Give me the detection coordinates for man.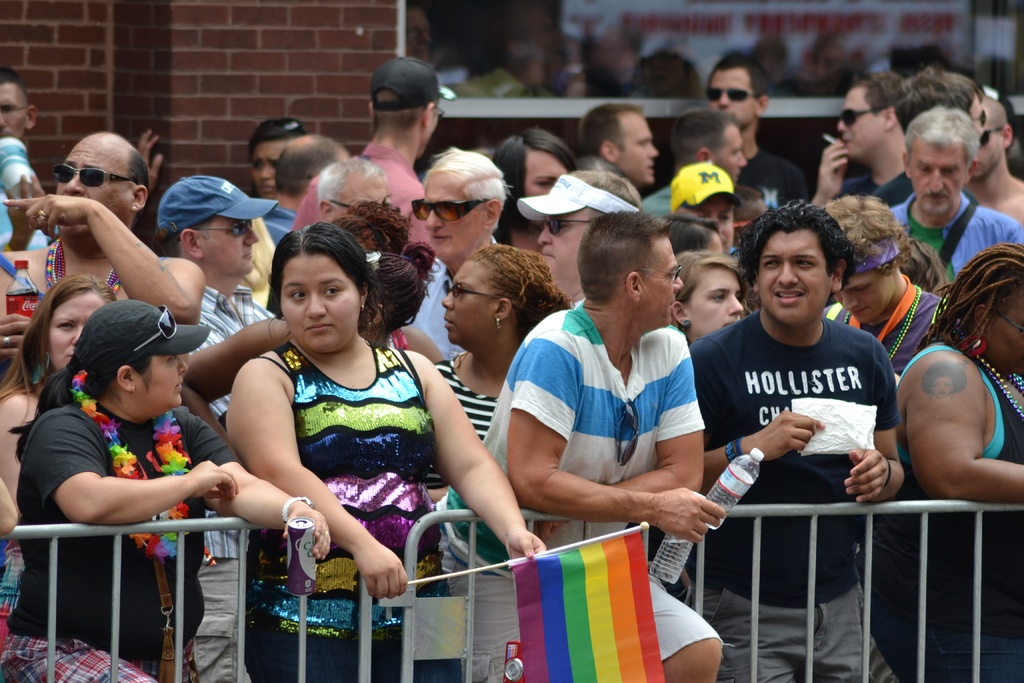
(435,212,728,682).
